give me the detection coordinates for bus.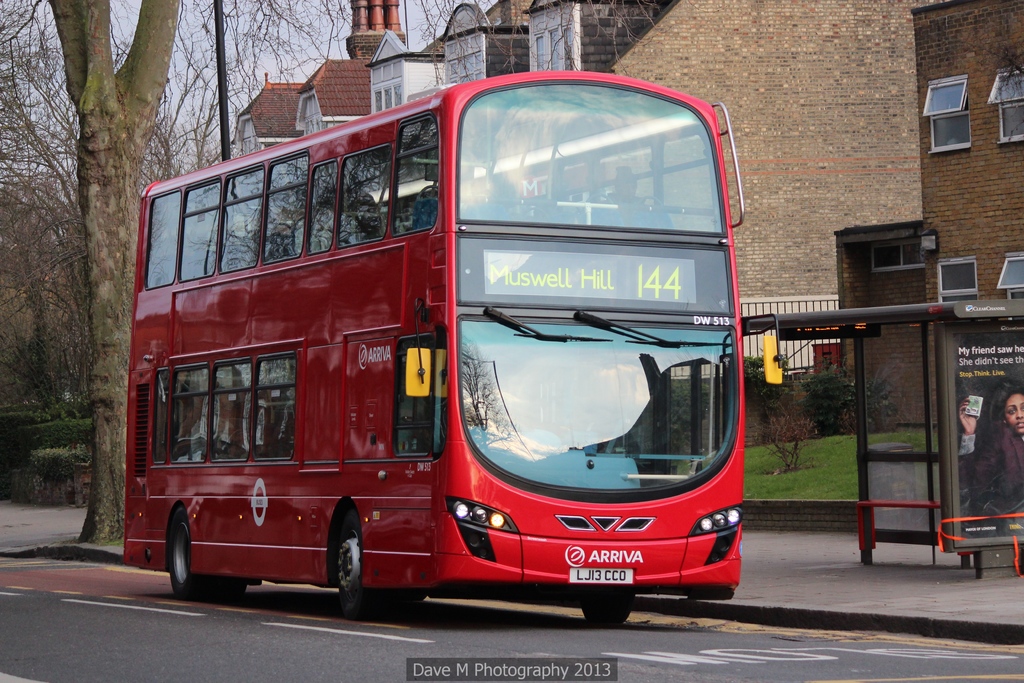
BBox(118, 68, 783, 632).
